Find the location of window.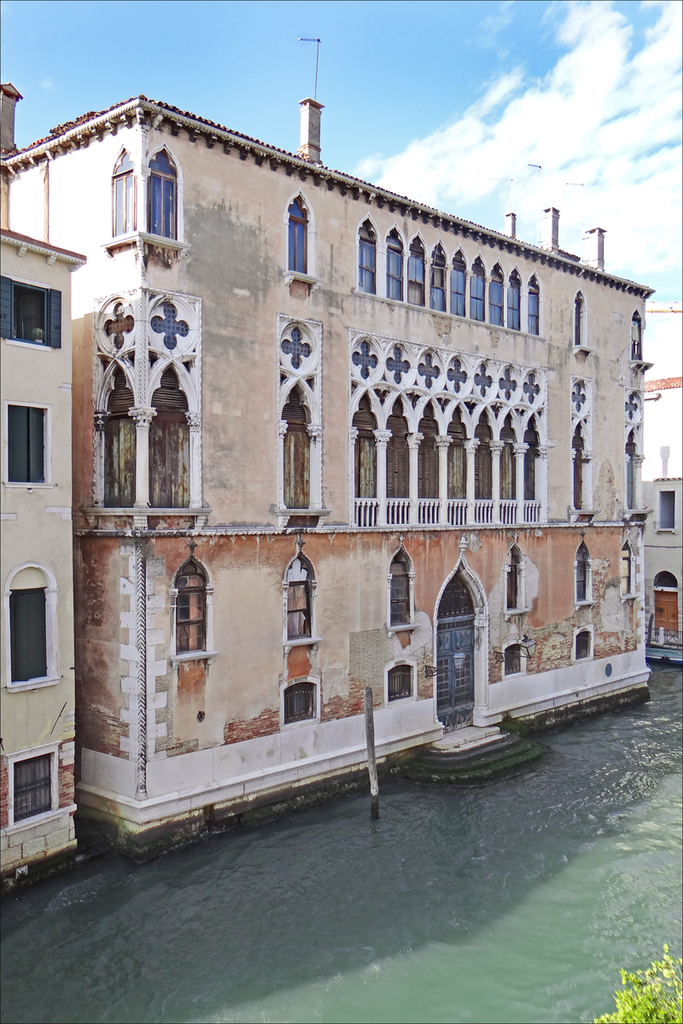
Location: {"x1": 467, "y1": 254, "x2": 486, "y2": 327}.
